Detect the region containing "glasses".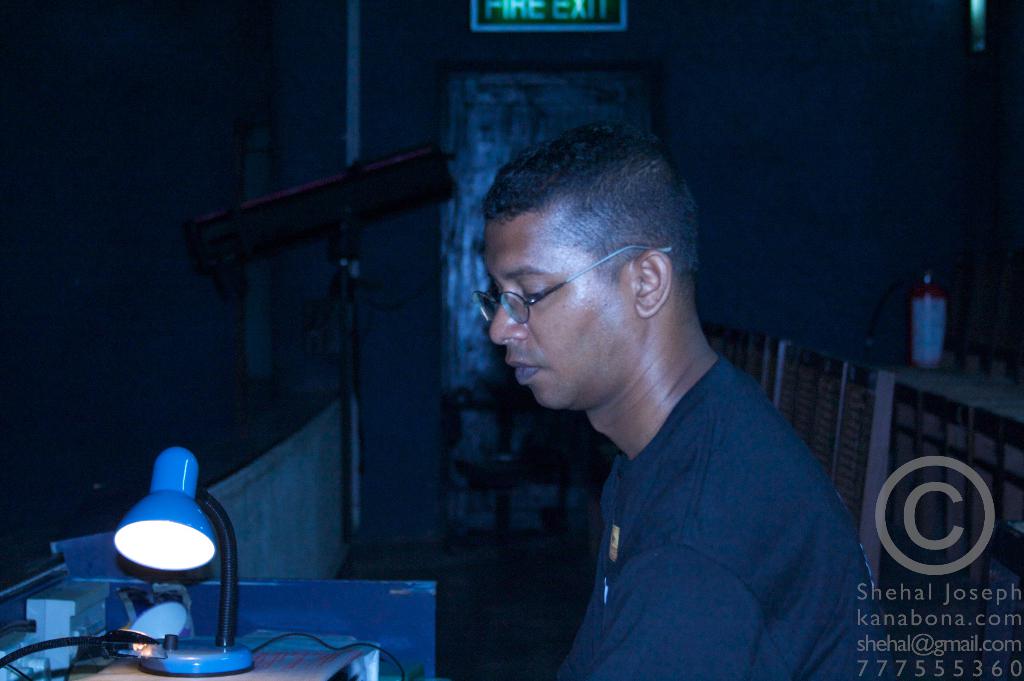
(467, 252, 667, 330).
